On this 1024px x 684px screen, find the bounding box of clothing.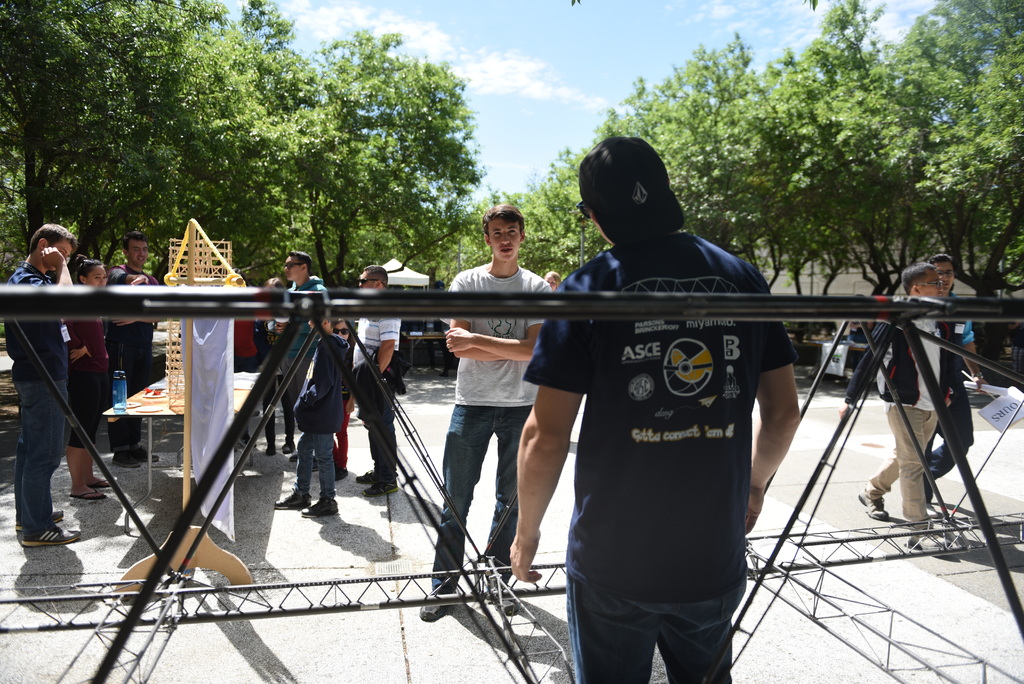
Bounding box: bbox=(70, 291, 106, 361).
